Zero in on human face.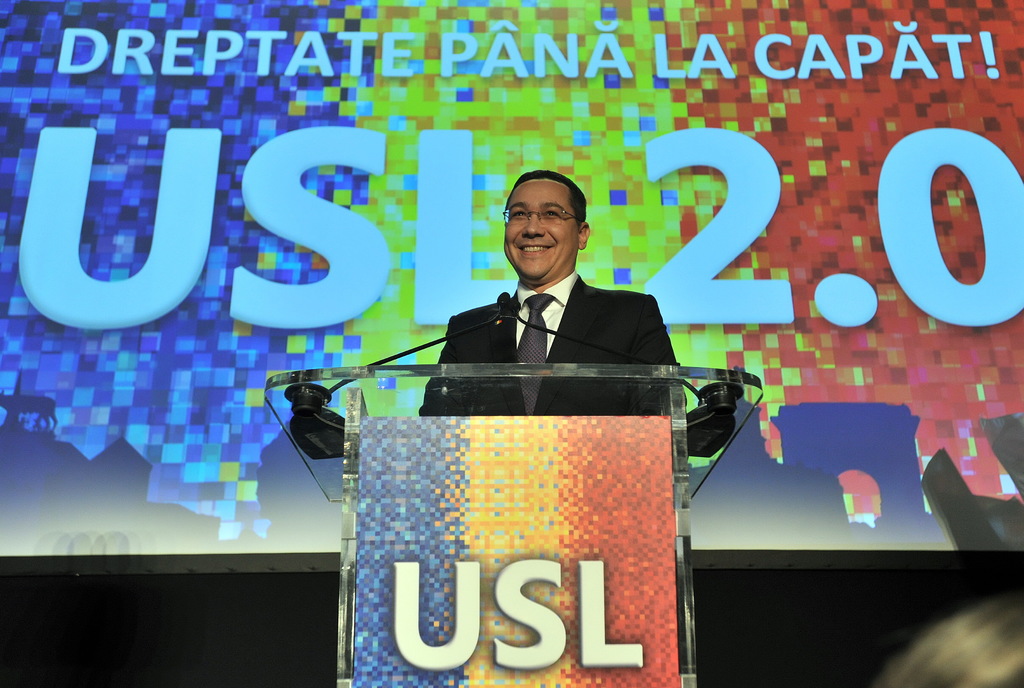
Zeroed in: box=[496, 179, 580, 285].
